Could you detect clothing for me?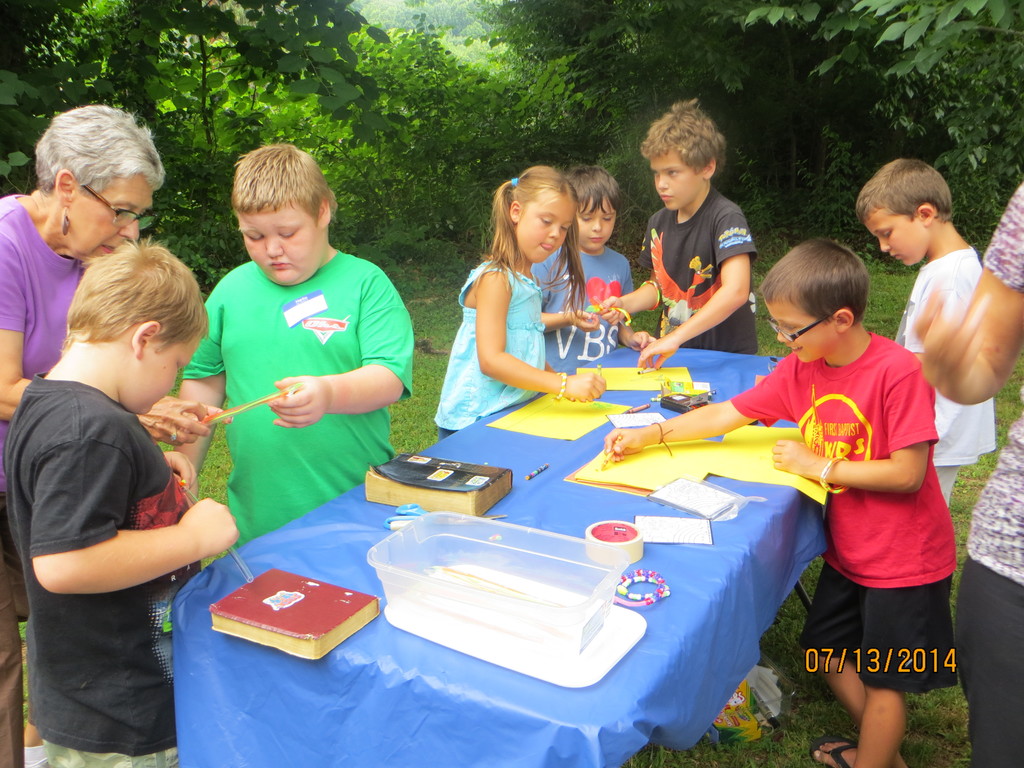
Detection result: <region>951, 182, 1023, 767</region>.
